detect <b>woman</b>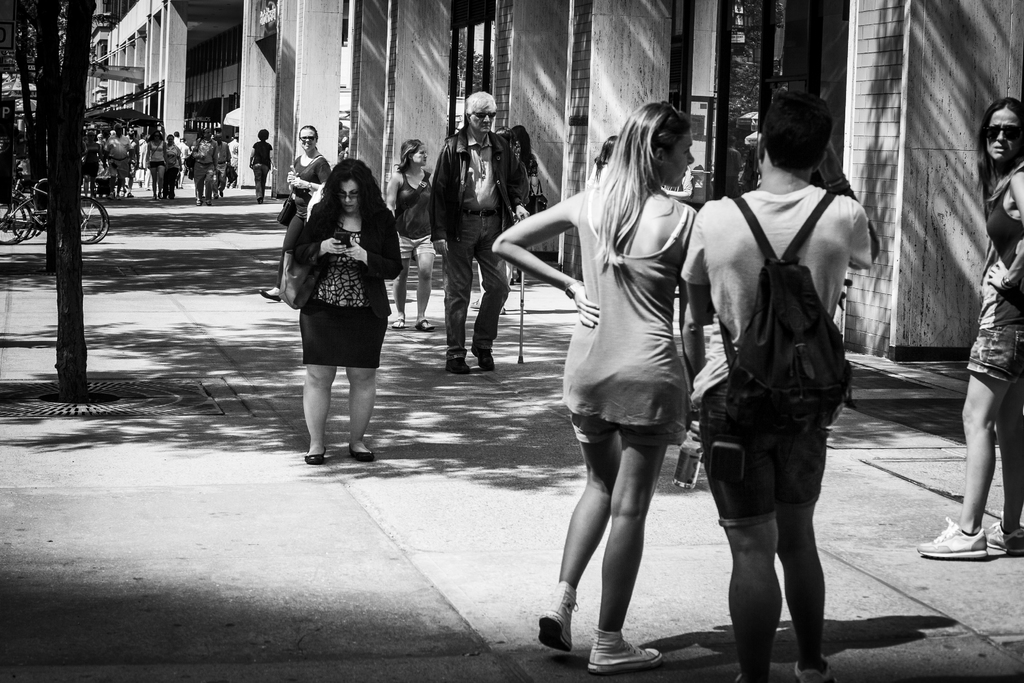
<bbox>148, 131, 166, 200</bbox>
